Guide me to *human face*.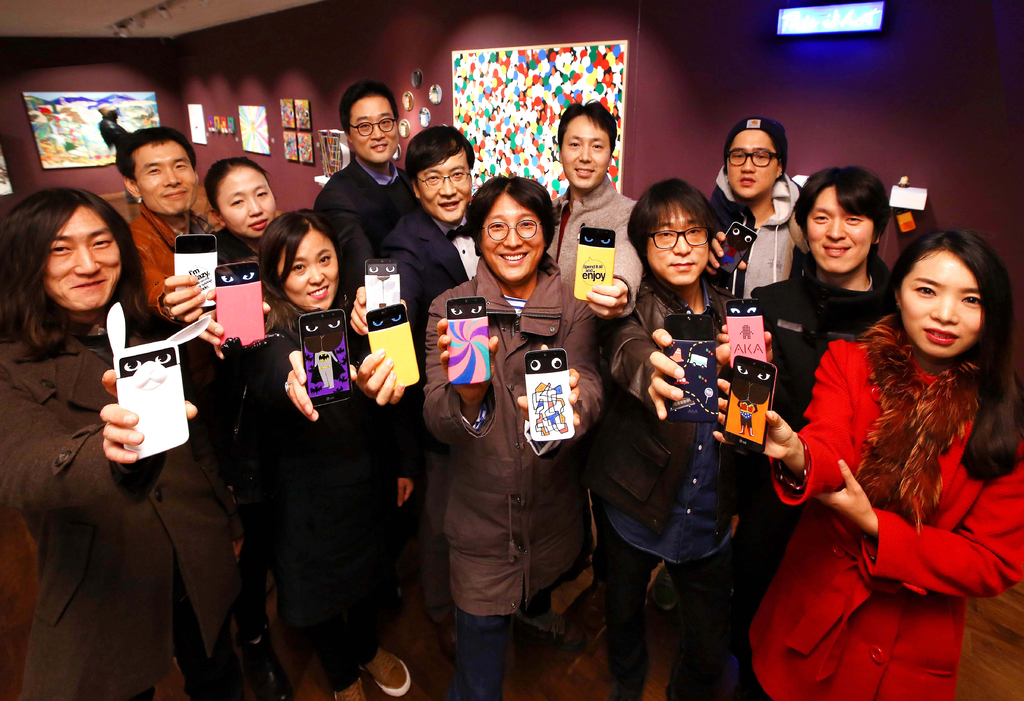
Guidance: (x1=481, y1=189, x2=543, y2=278).
